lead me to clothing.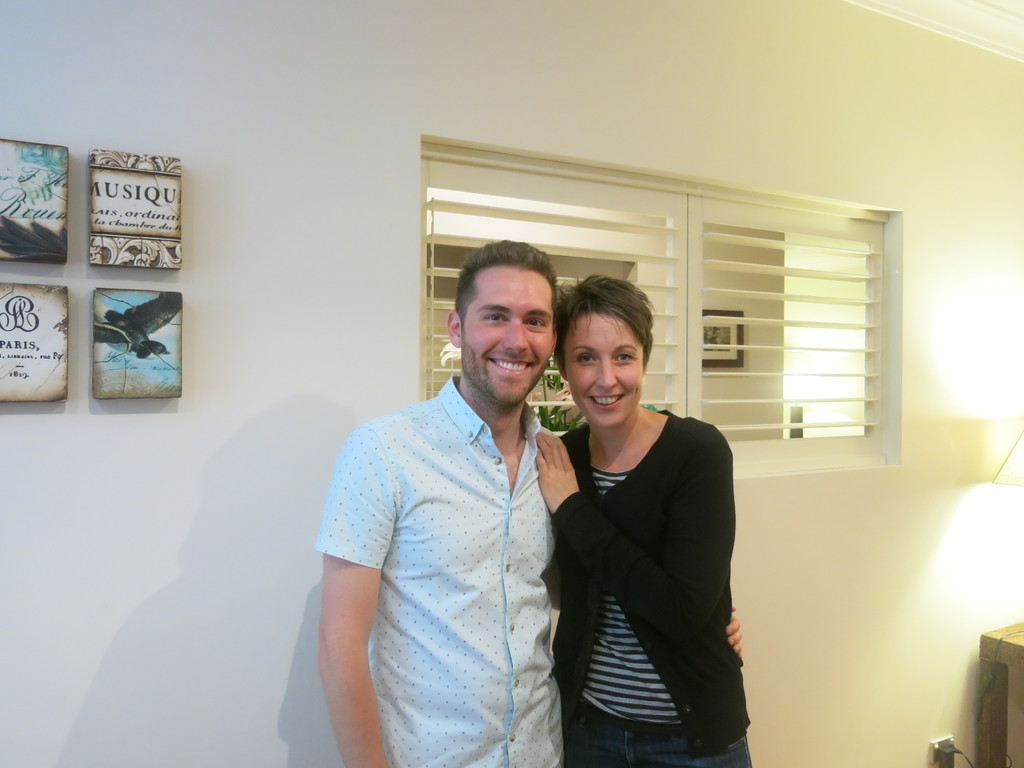
Lead to <region>310, 382, 563, 767</region>.
